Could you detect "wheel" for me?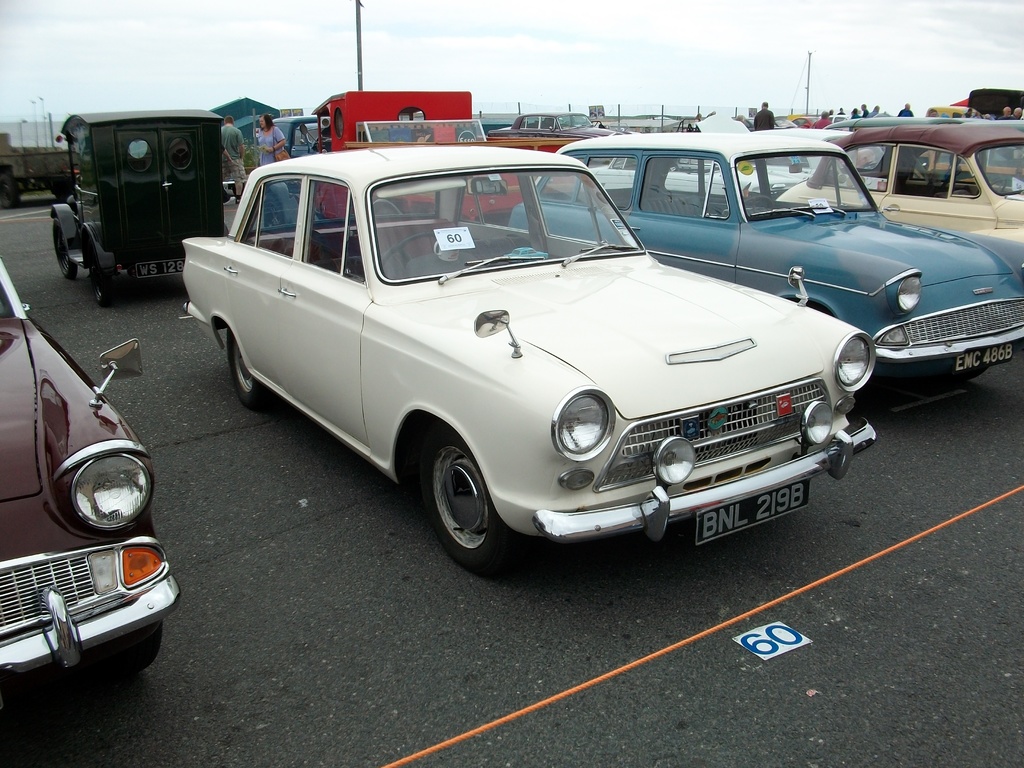
Detection result: 54, 228, 83, 278.
